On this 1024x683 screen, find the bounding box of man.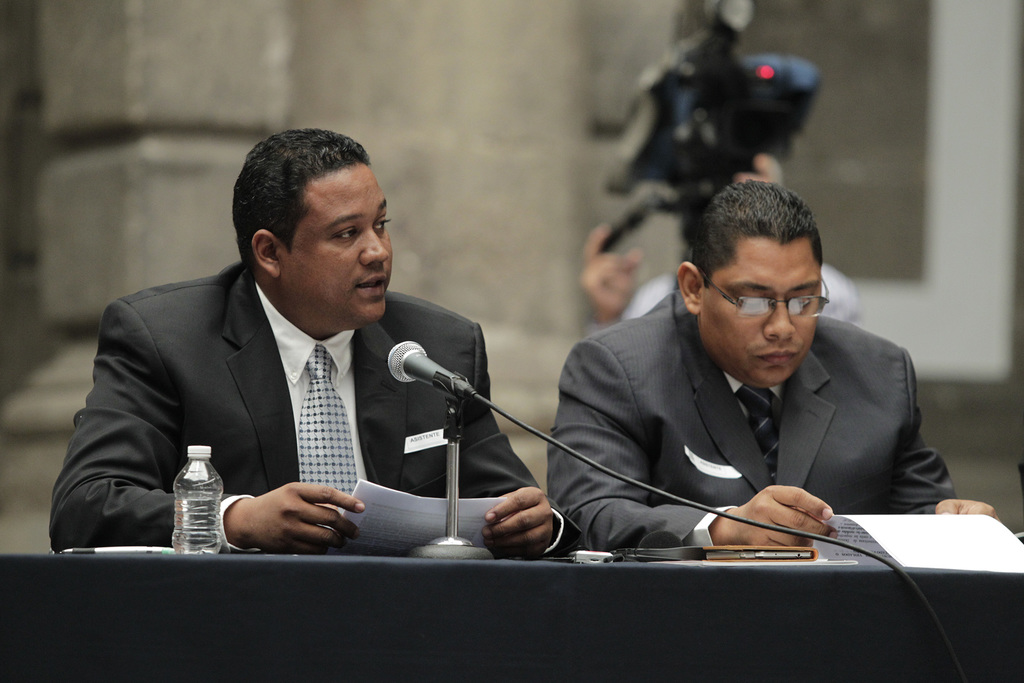
Bounding box: [x1=544, y1=174, x2=1002, y2=550].
